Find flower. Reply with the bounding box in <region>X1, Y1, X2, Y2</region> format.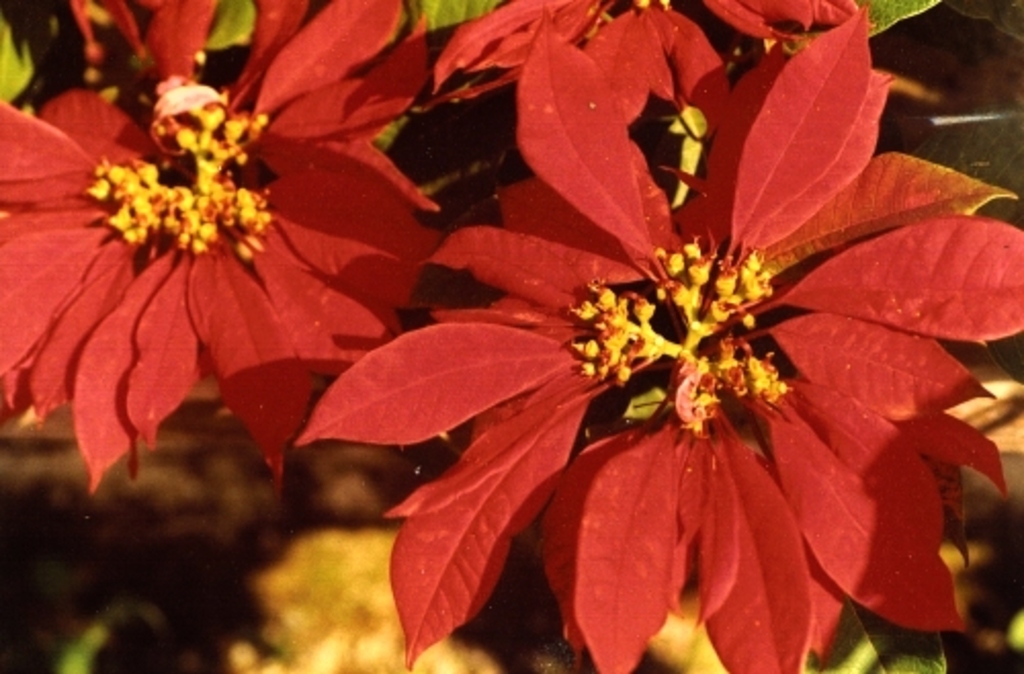
<region>410, 0, 856, 115</region>.
